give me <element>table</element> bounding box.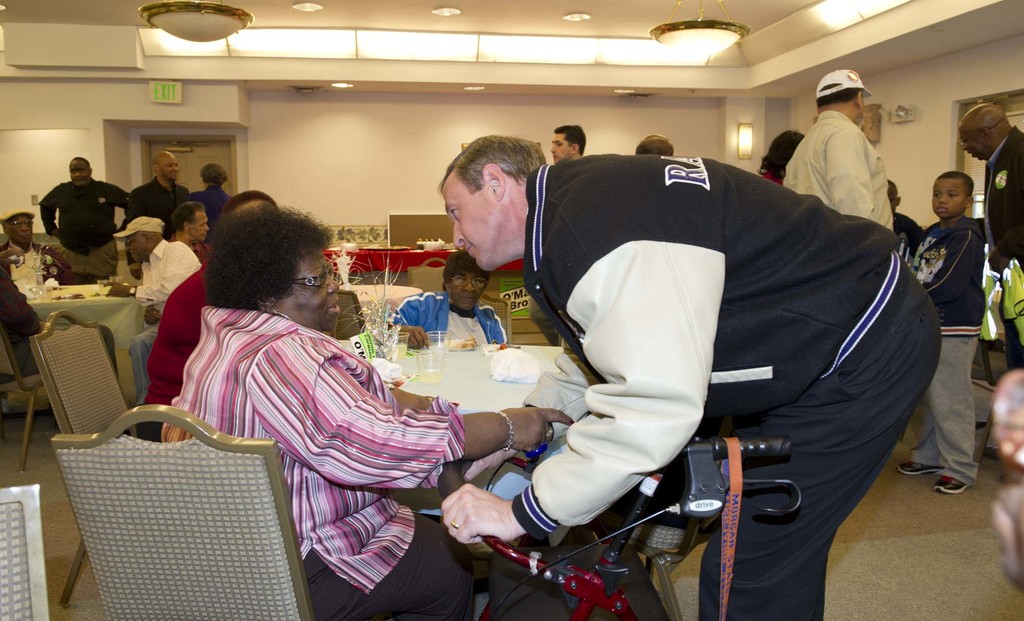
bbox(367, 347, 568, 417).
